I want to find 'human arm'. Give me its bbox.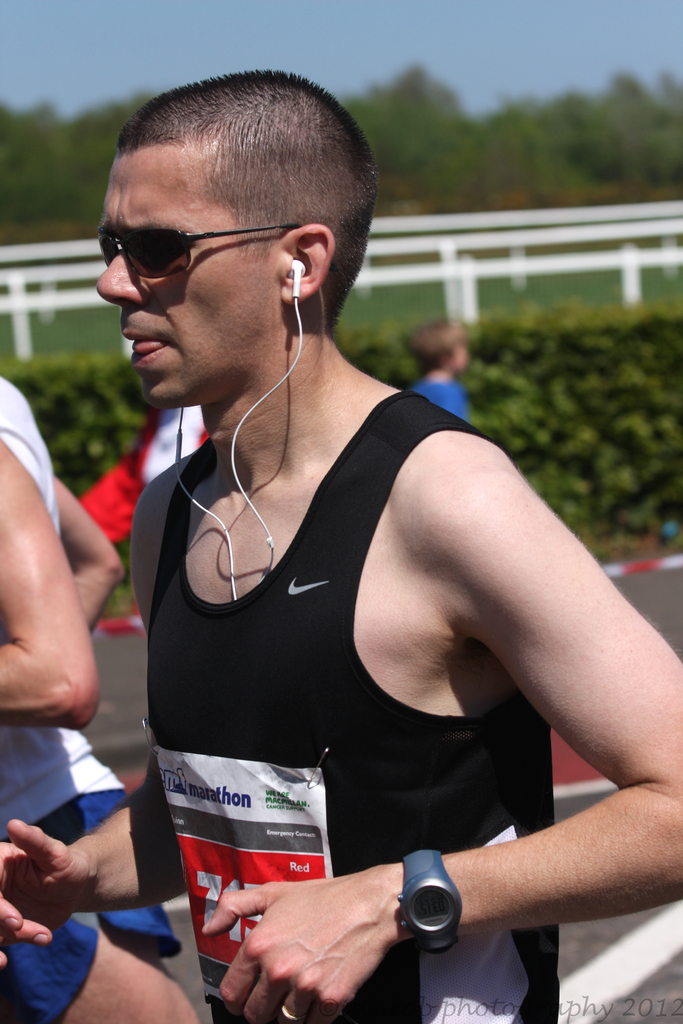
box=[54, 463, 142, 636].
